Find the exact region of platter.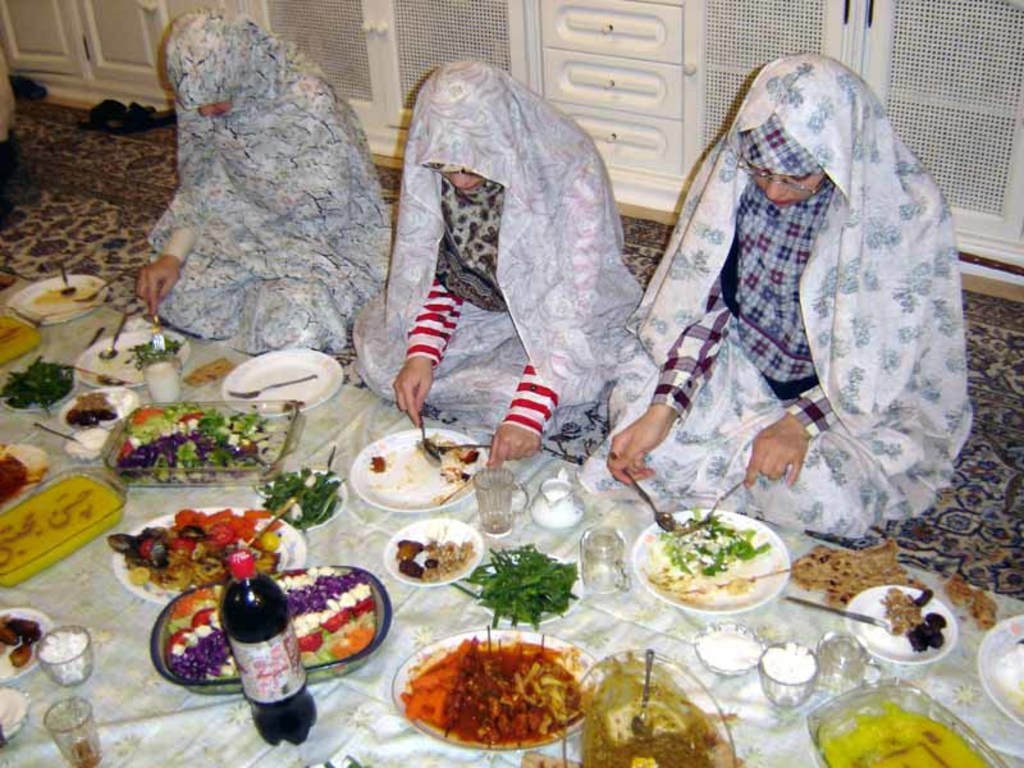
Exact region: rect(845, 585, 952, 662).
